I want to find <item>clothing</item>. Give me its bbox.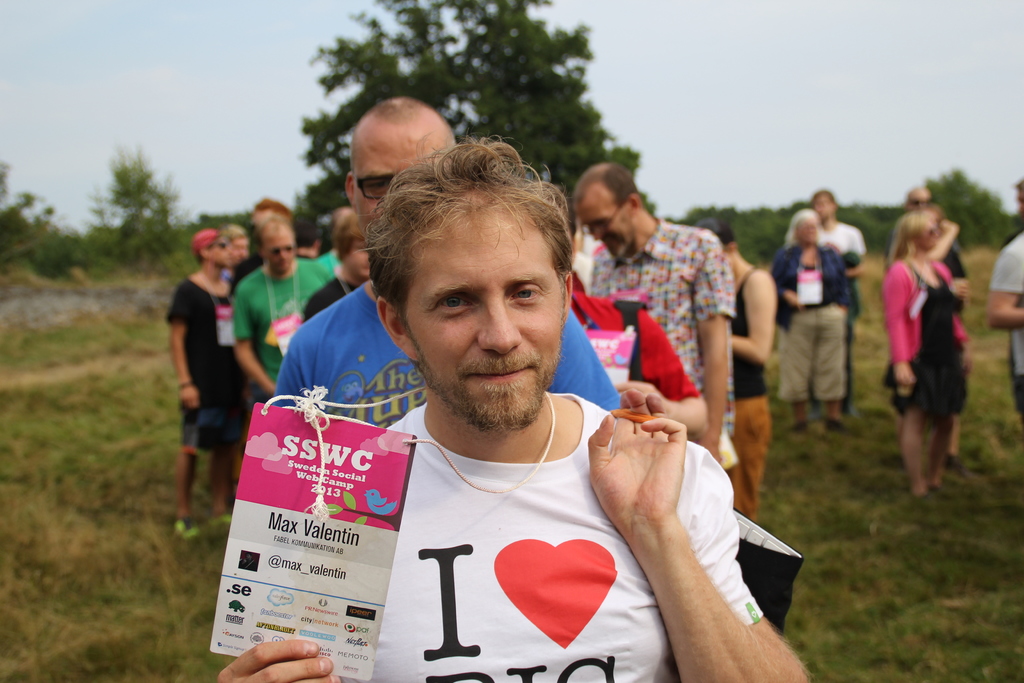
<region>806, 206, 868, 404</region>.
